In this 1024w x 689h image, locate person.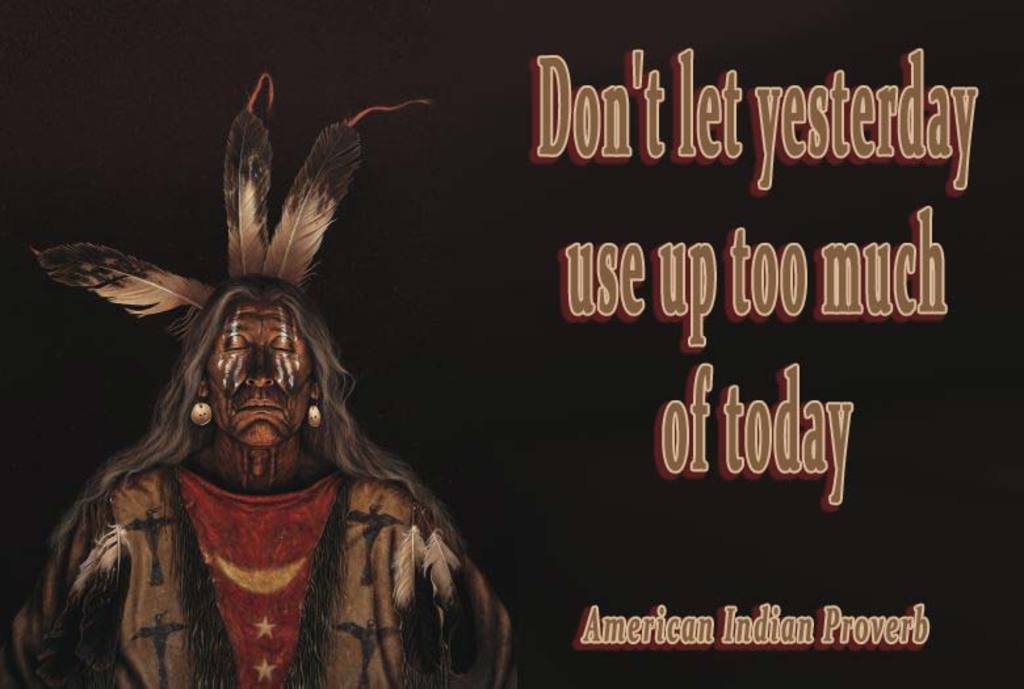
Bounding box: 33/76/504/688.
